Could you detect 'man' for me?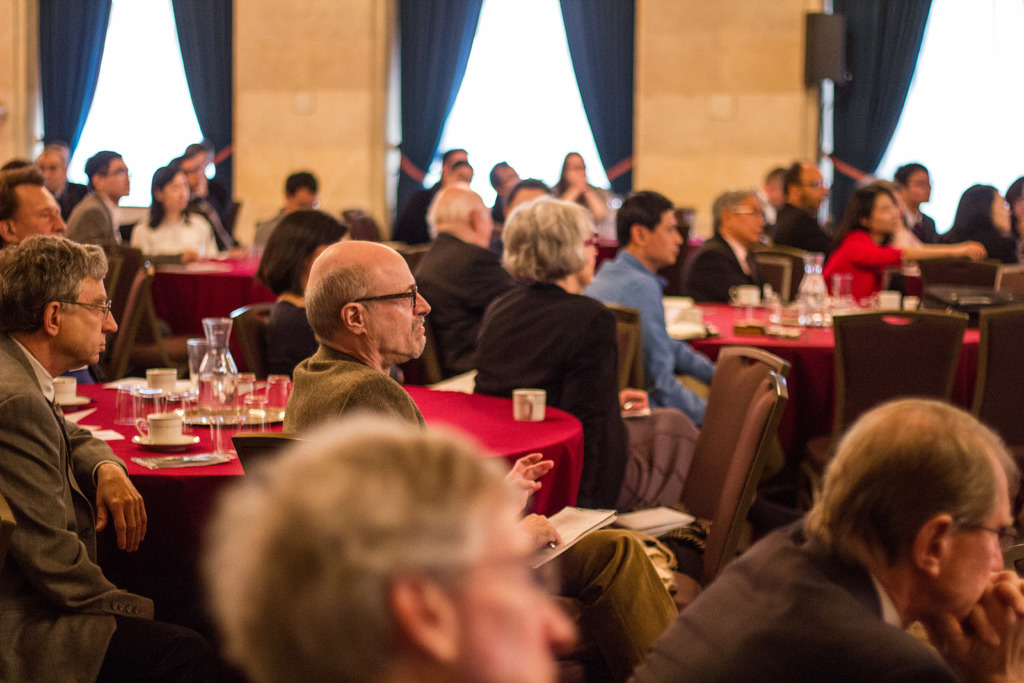
Detection result: l=241, t=161, r=329, b=263.
